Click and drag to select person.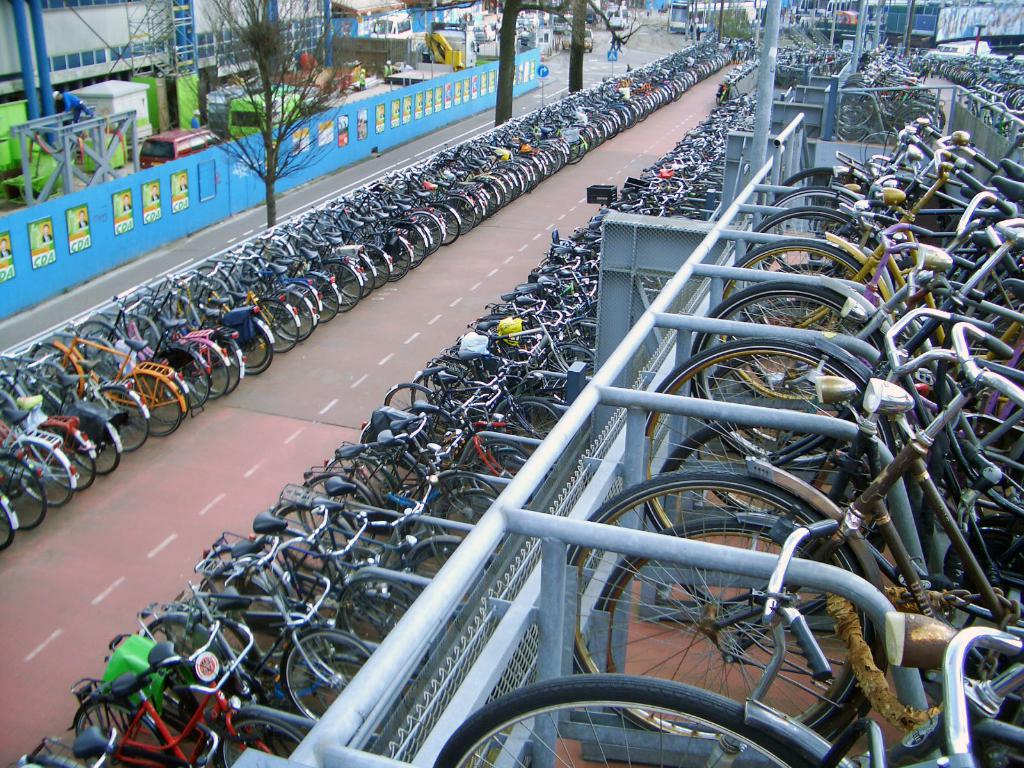
Selection: 47, 88, 95, 131.
